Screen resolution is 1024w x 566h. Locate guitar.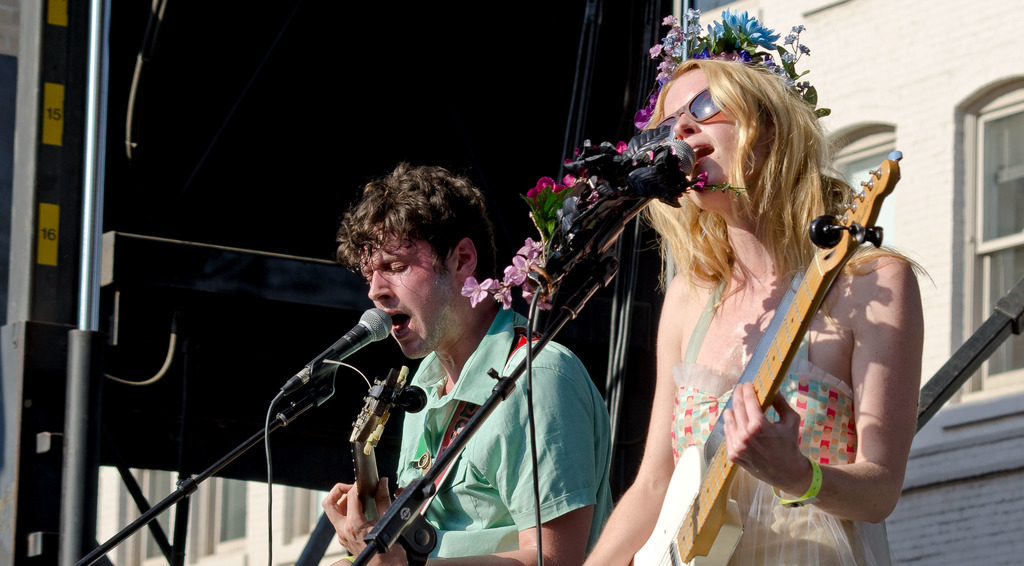
<bbox>624, 141, 906, 565</bbox>.
